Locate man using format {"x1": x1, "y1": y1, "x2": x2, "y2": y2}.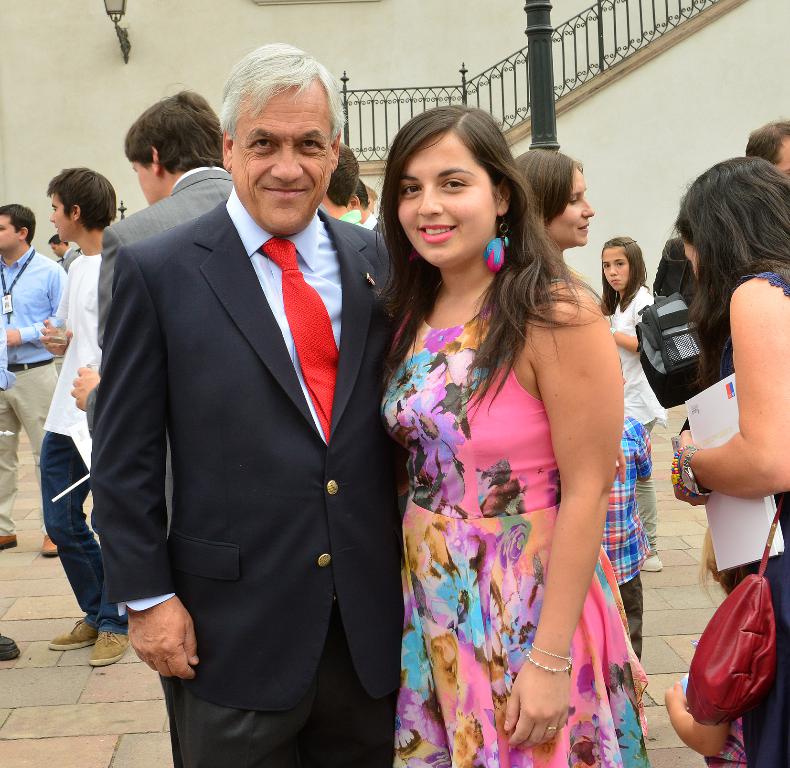
{"x1": 50, "y1": 236, "x2": 79, "y2": 269}.
